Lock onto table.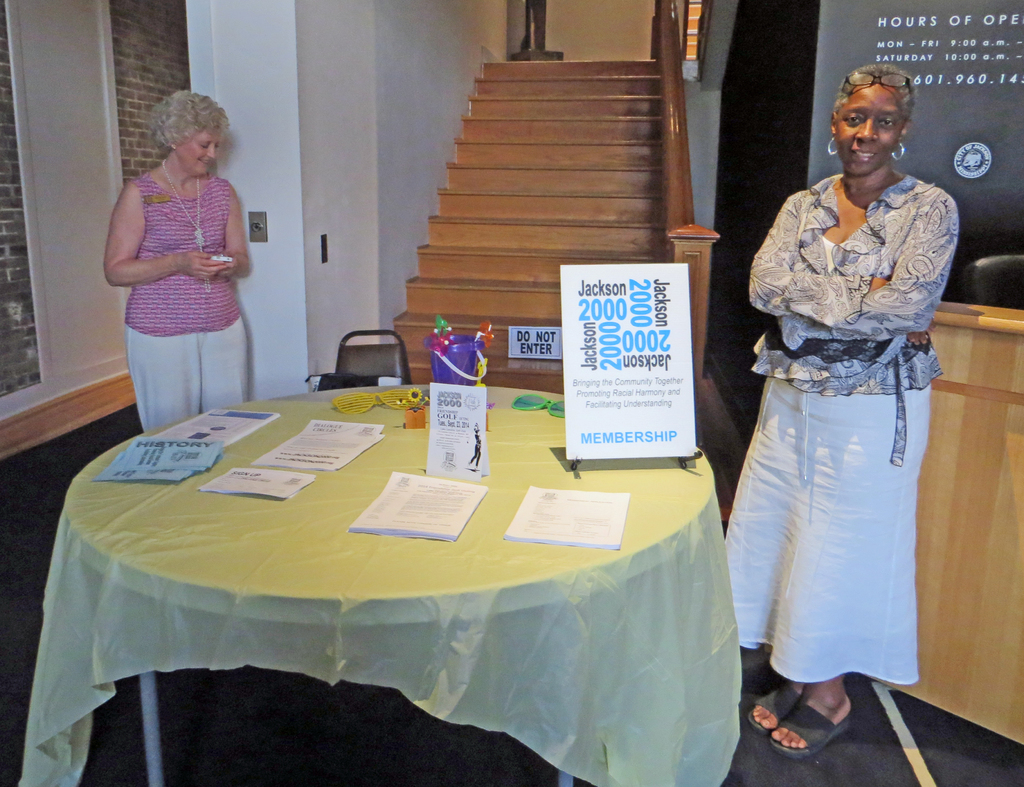
Locked: box(877, 303, 1023, 751).
